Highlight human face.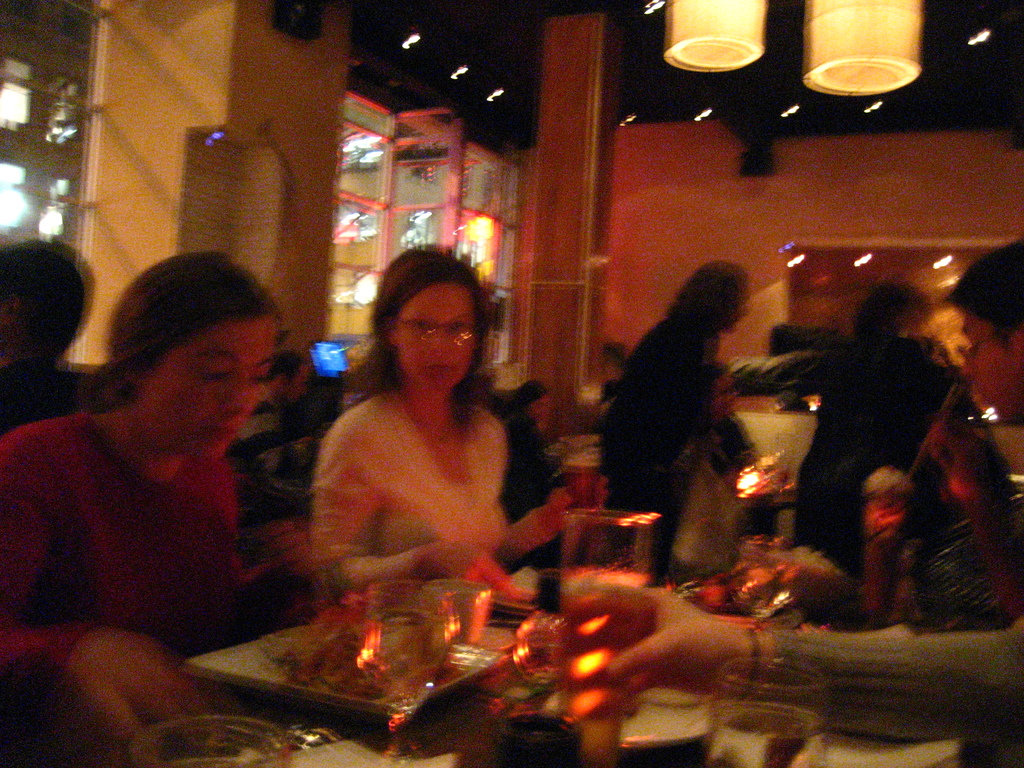
Highlighted region: 956/317/1023/424.
